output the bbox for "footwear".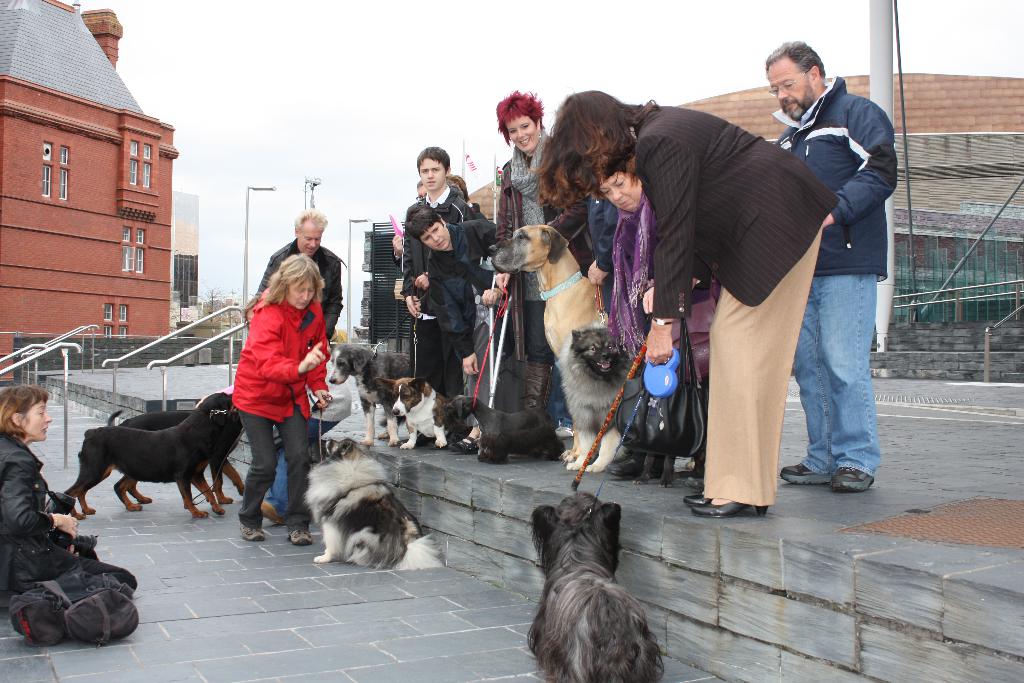
239/520/262/538.
